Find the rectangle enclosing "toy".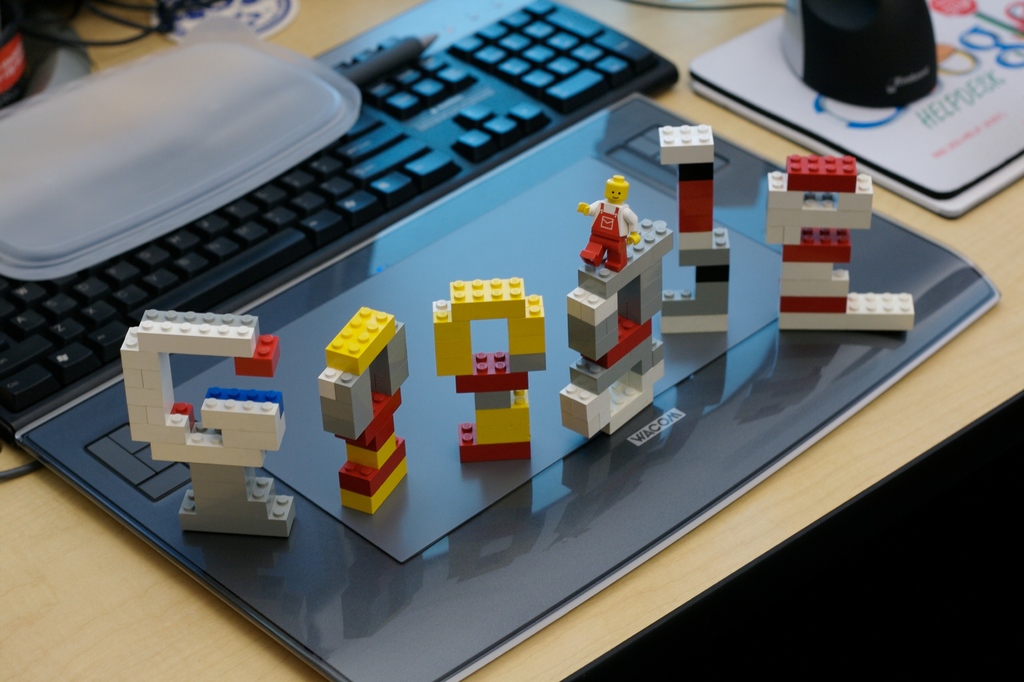
(316, 303, 412, 516).
